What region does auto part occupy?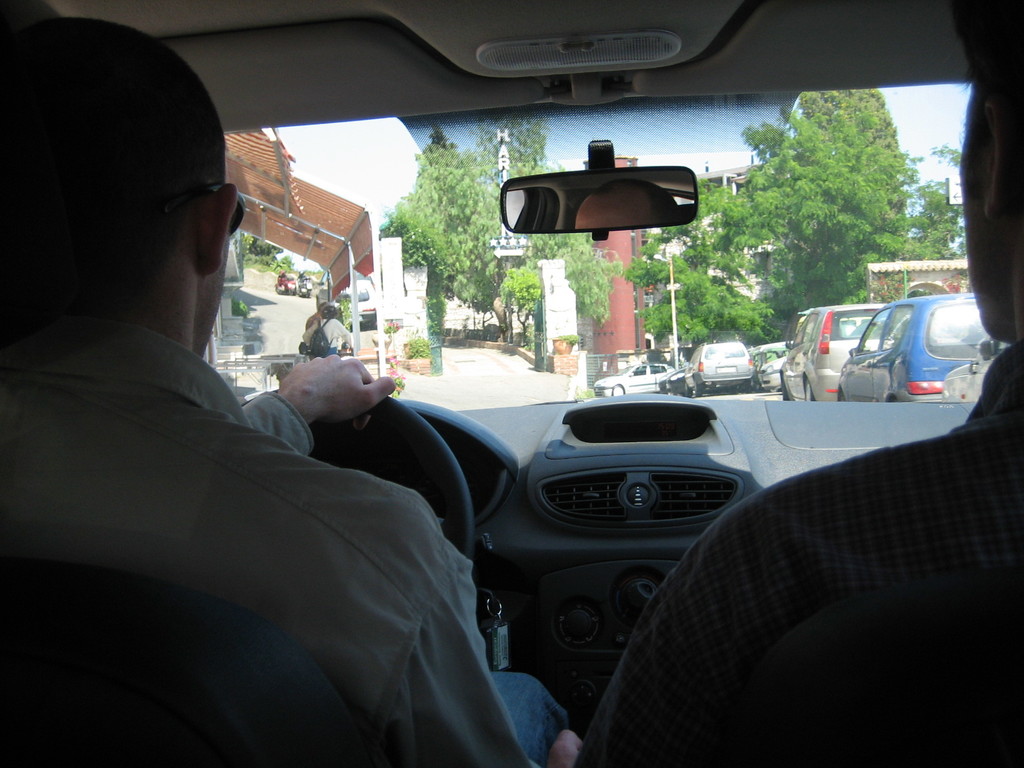
box(481, 141, 716, 258).
